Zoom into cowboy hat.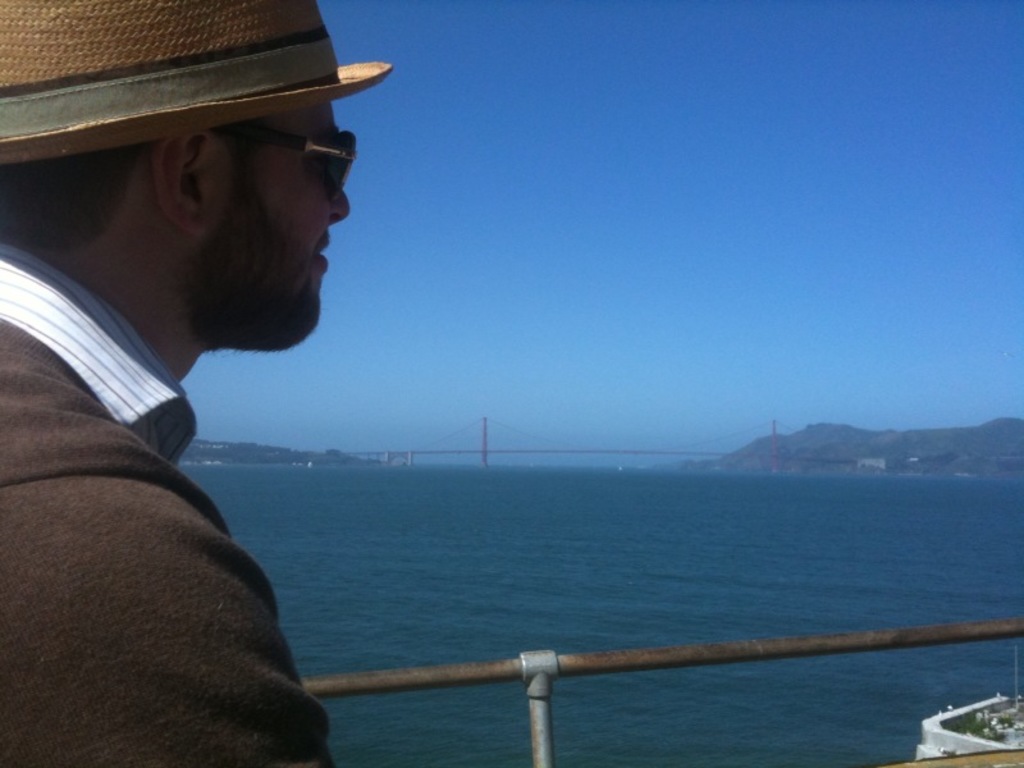
Zoom target: (26, 0, 388, 192).
